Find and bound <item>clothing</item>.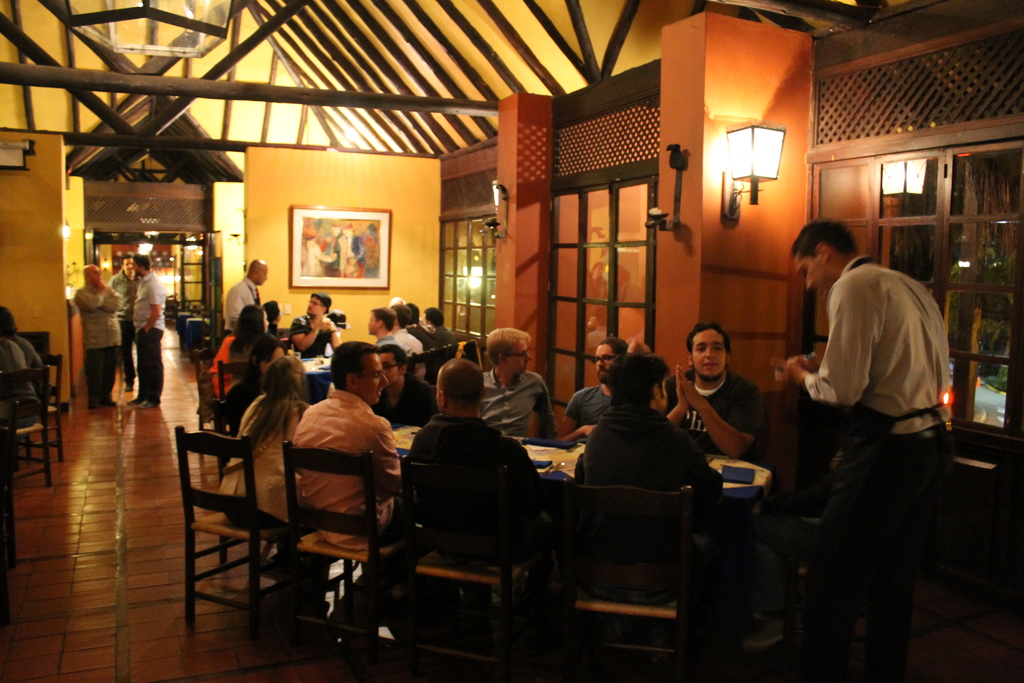
Bound: l=134, t=273, r=165, b=407.
